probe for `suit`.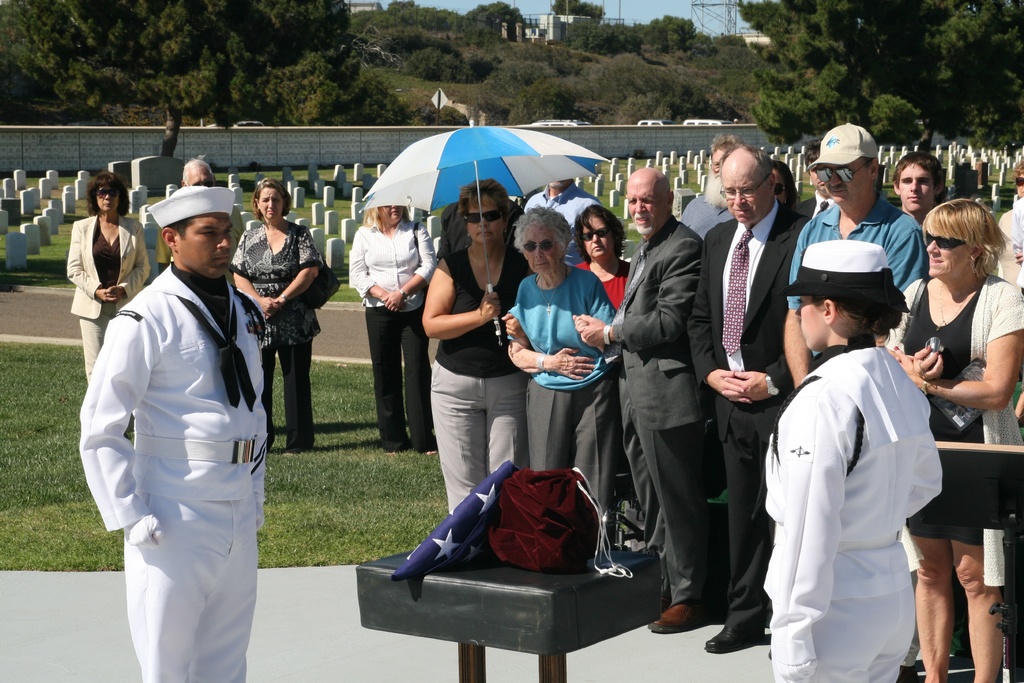
Probe result: <bbox>625, 163, 733, 568</bbox>.
